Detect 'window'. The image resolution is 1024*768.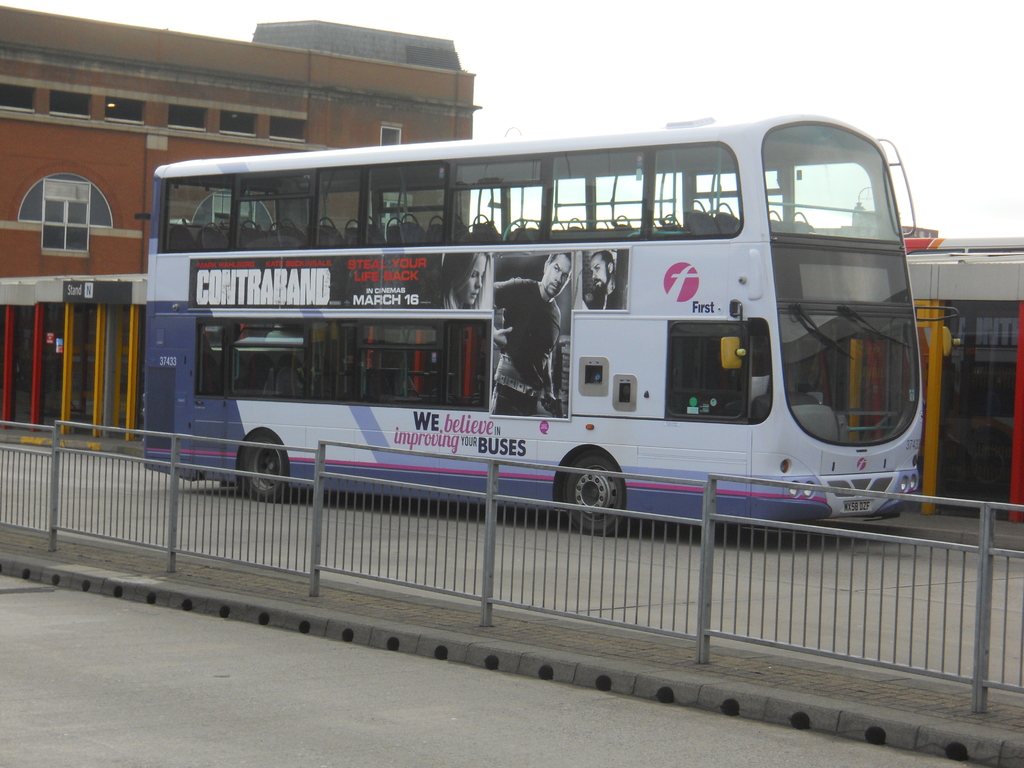
BBox(188, 185, 275, 231).
